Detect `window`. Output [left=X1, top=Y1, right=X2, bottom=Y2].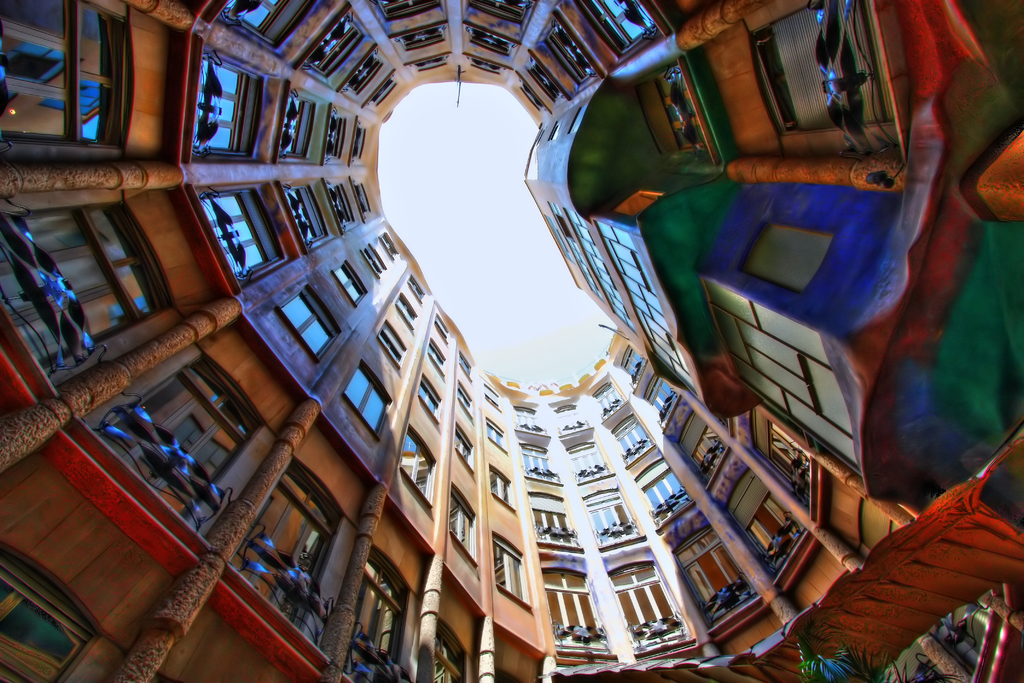
[left=351, top=179, right=372, bottom=225].
